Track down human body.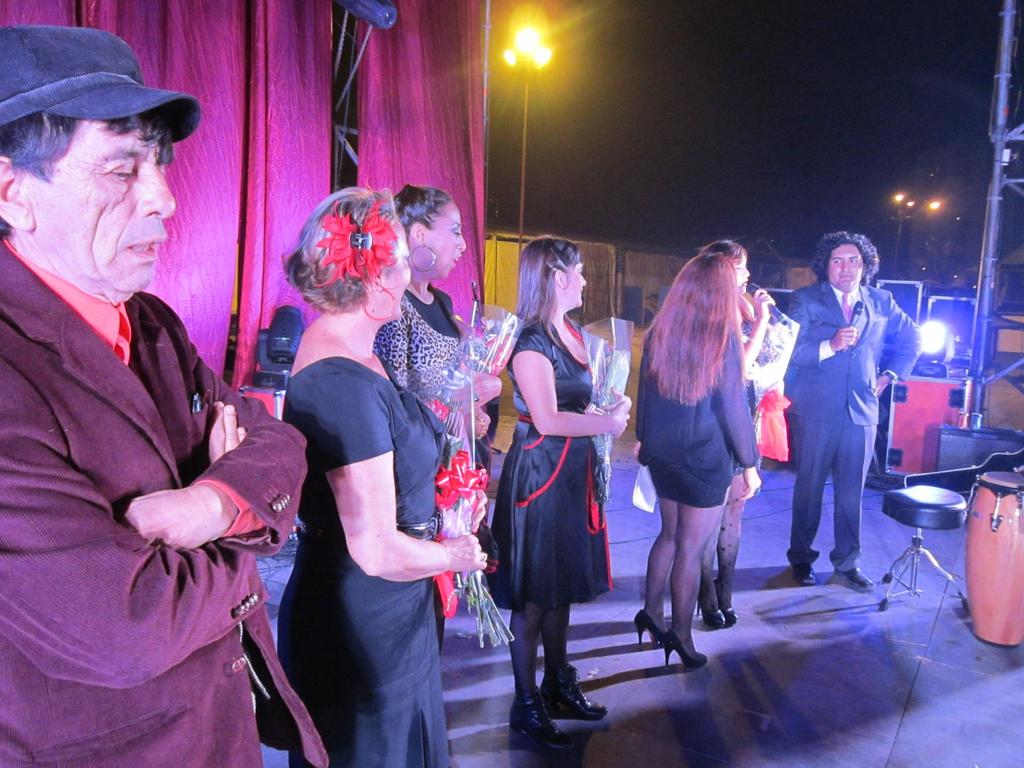
Tracked to {"x1": 621, "y1": 301, "x2": 771, "y2": 664}.
